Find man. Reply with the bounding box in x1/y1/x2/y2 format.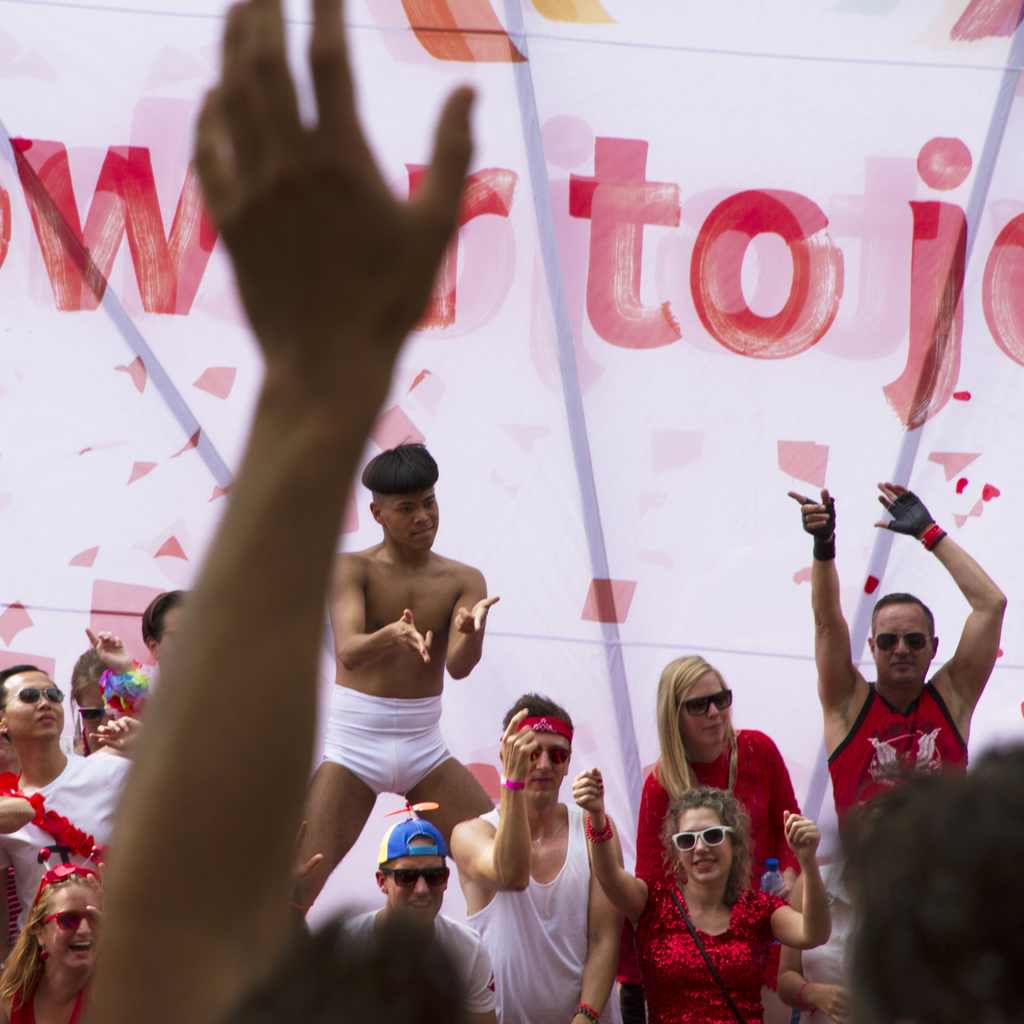
452/692/625/1023.
